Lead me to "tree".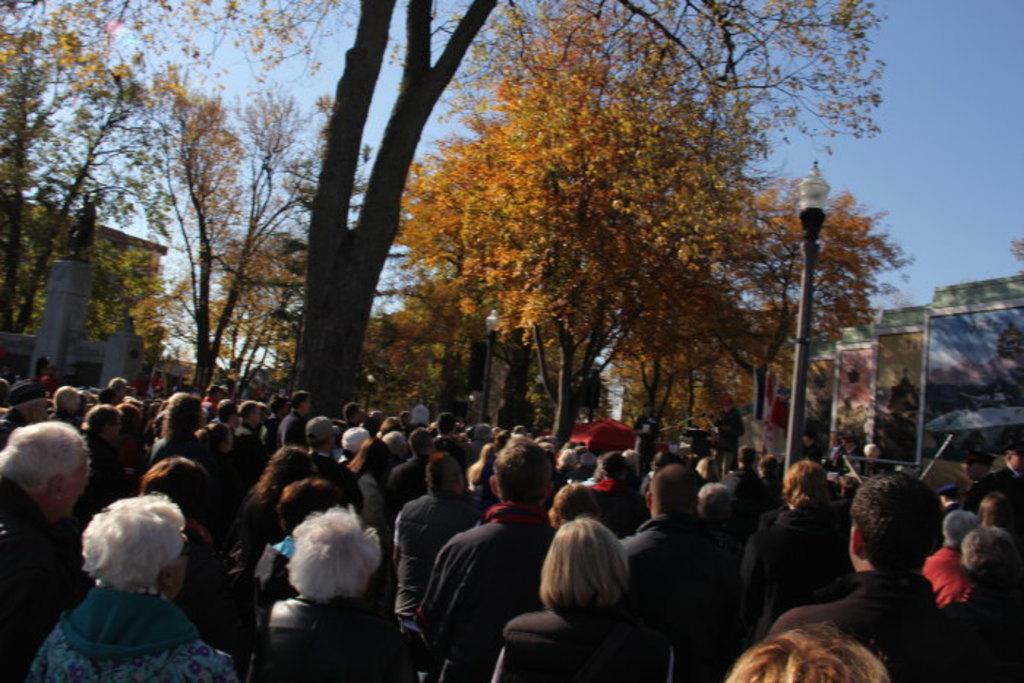
Lead to 598:313:692:434.
